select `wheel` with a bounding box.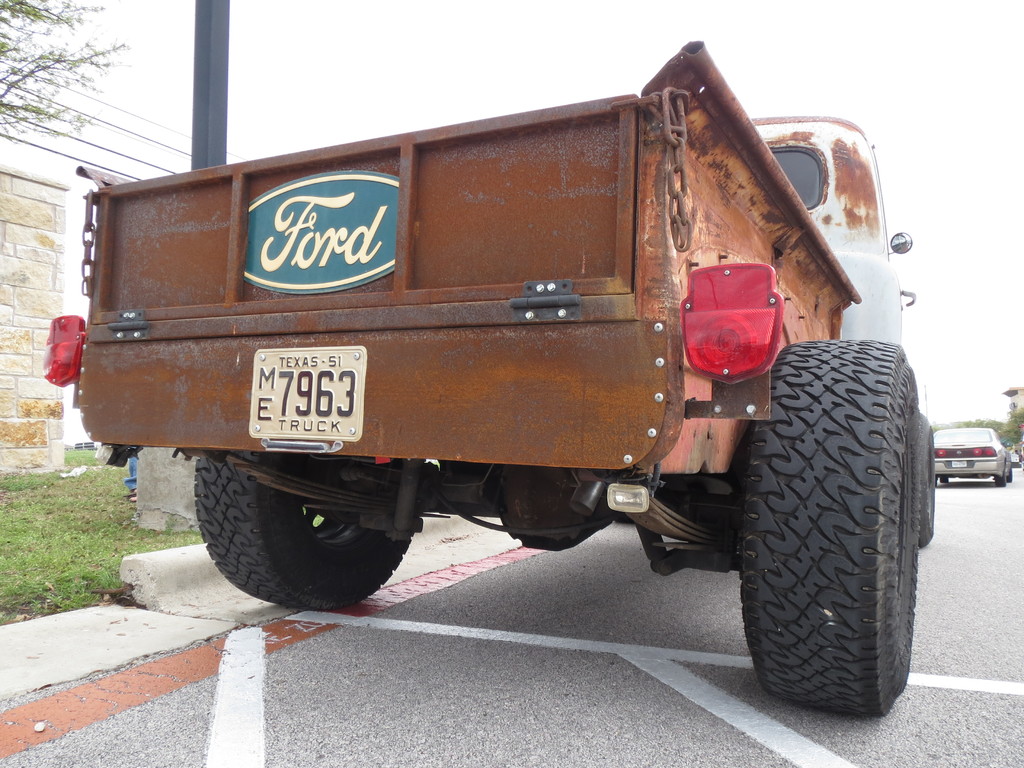
(left=186, top=465, right=407, bottom=597).
